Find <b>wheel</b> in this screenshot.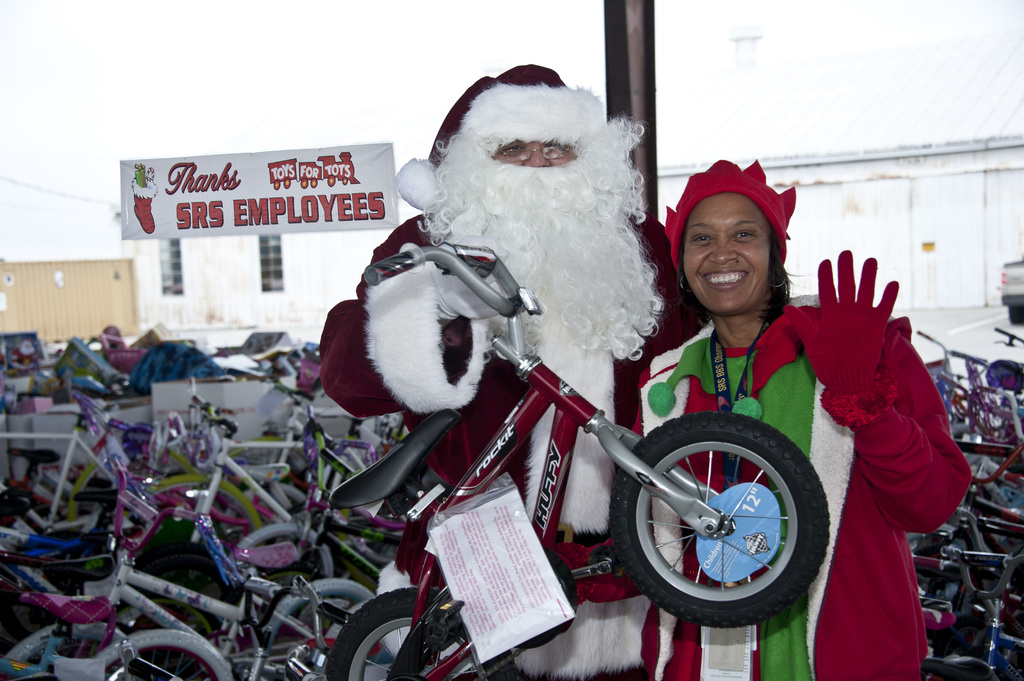
The bounding box for <b>wheel</b> is rect(318, 583, 513, 680).
